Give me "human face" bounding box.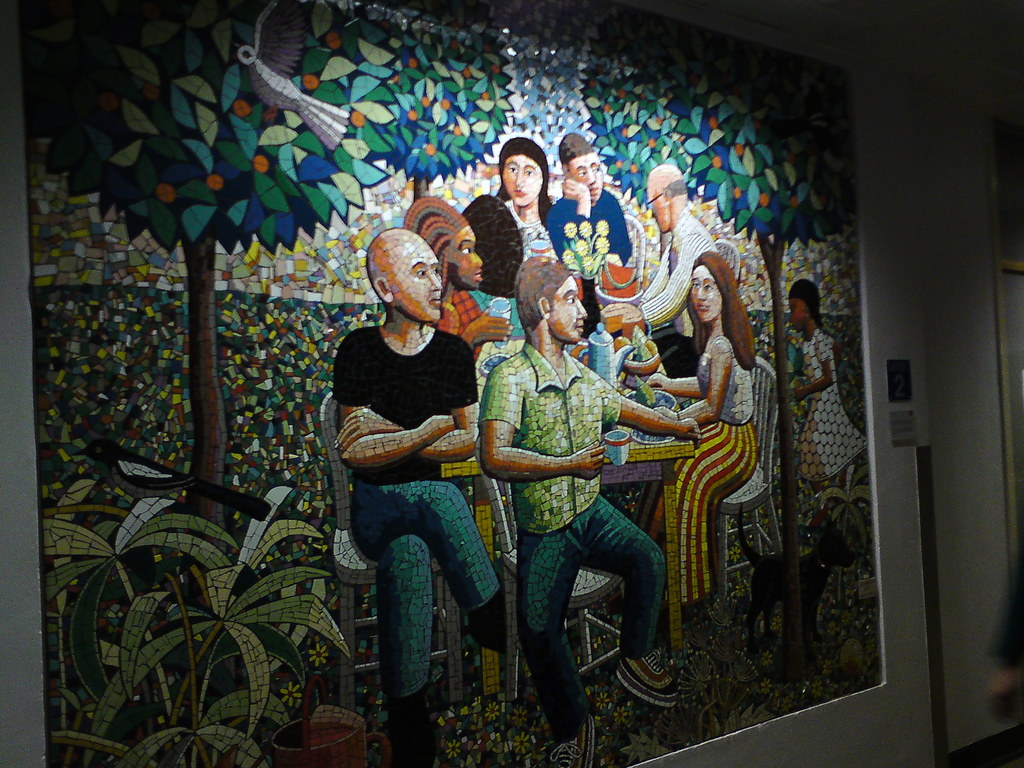
<region>692, 267, 726, 323</region>.
